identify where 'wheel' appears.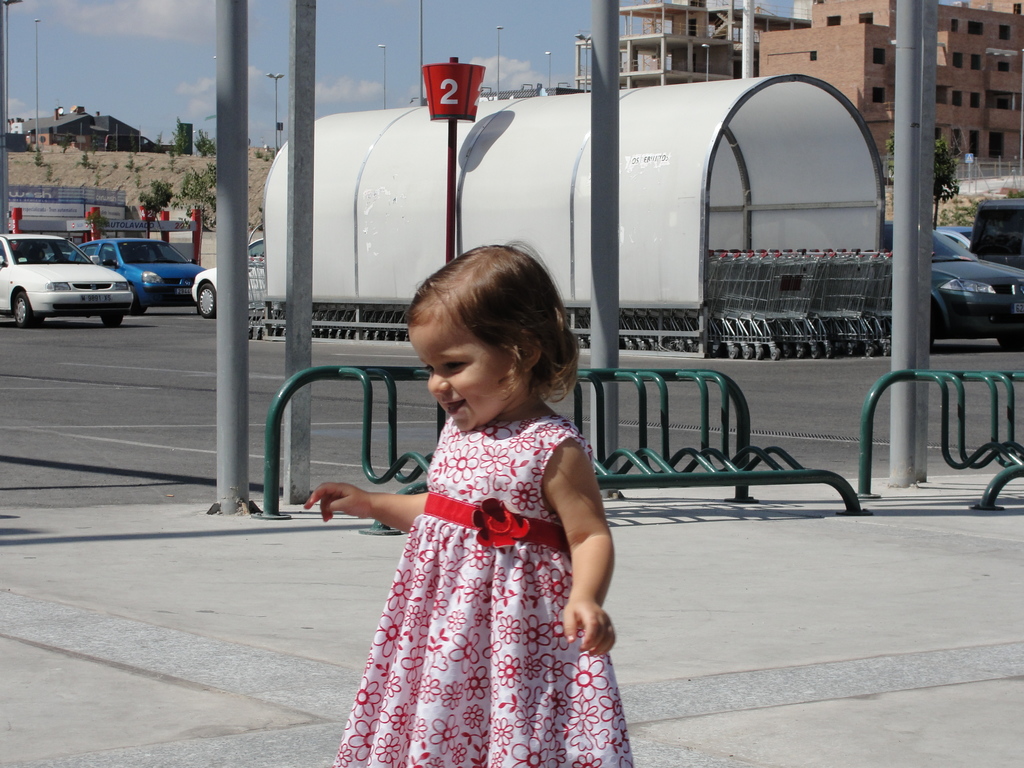
Appears at bbox(200, 284, 217, 316).
